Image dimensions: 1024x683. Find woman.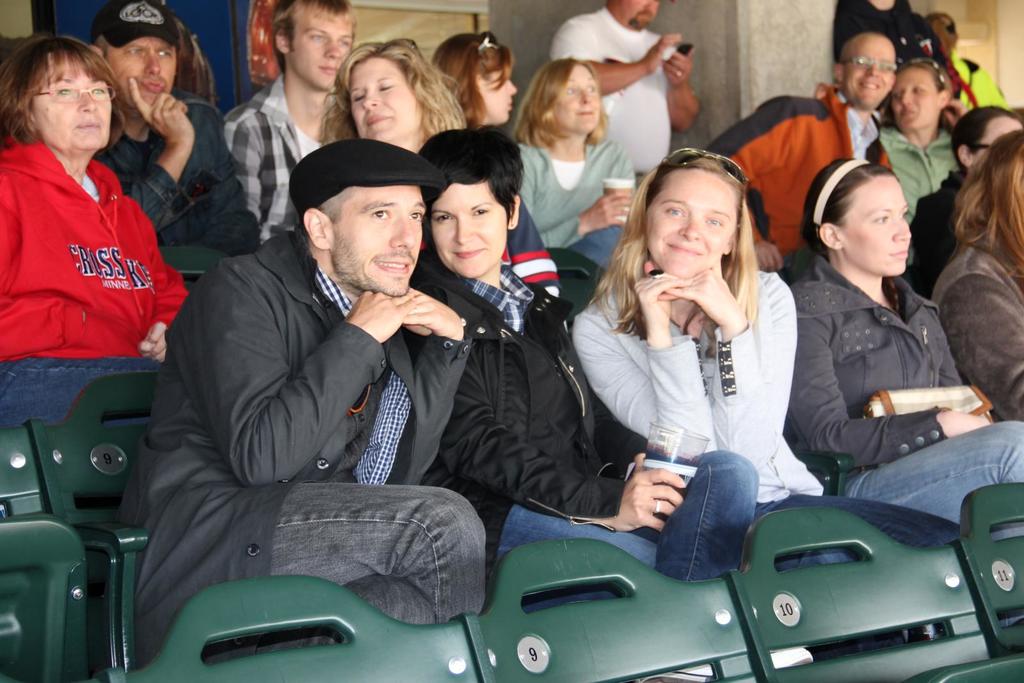
crop(436, 35, 531, 145).
